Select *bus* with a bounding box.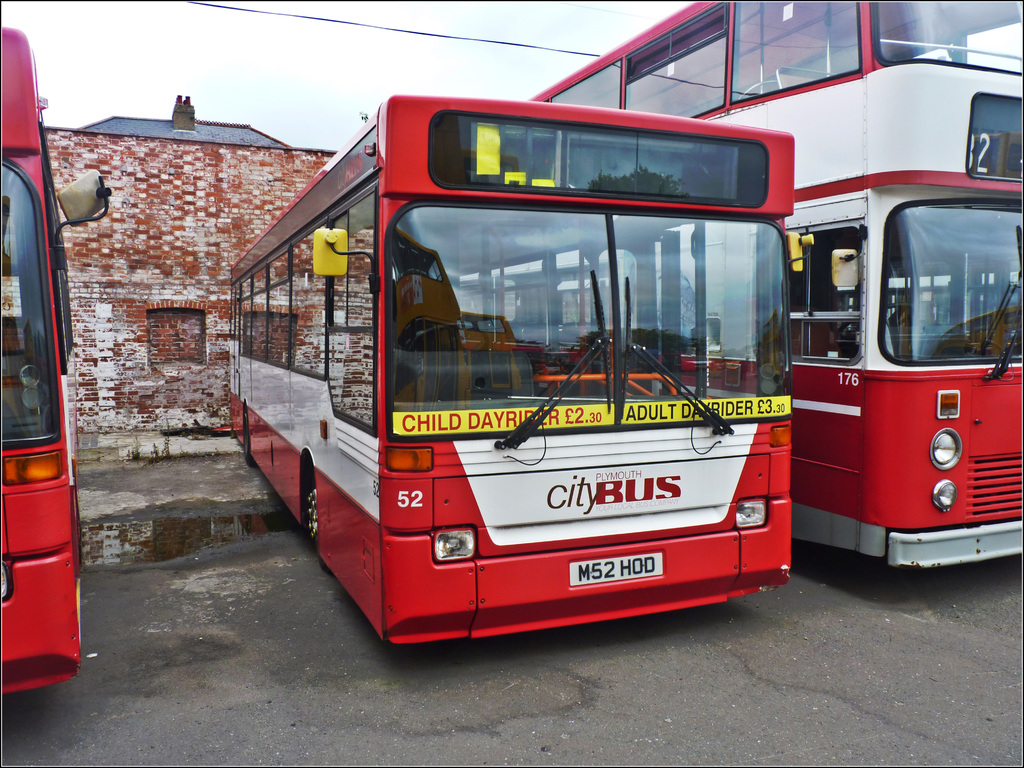
0,24,116,693.
